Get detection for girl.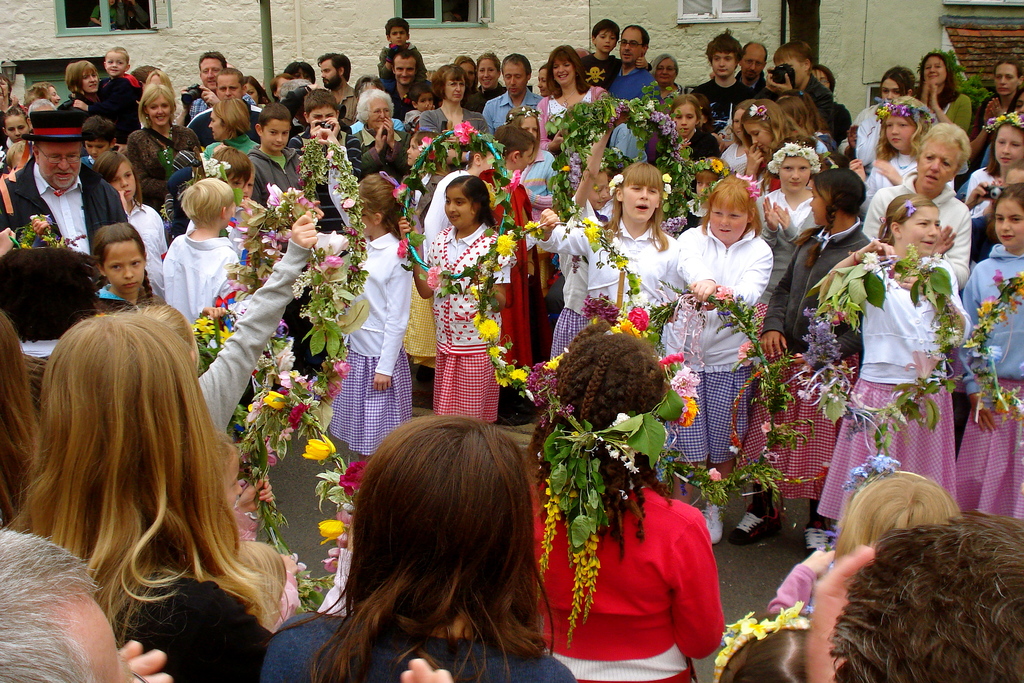
Detection: <bbox>710, 602, 858, 682</bbox>.
